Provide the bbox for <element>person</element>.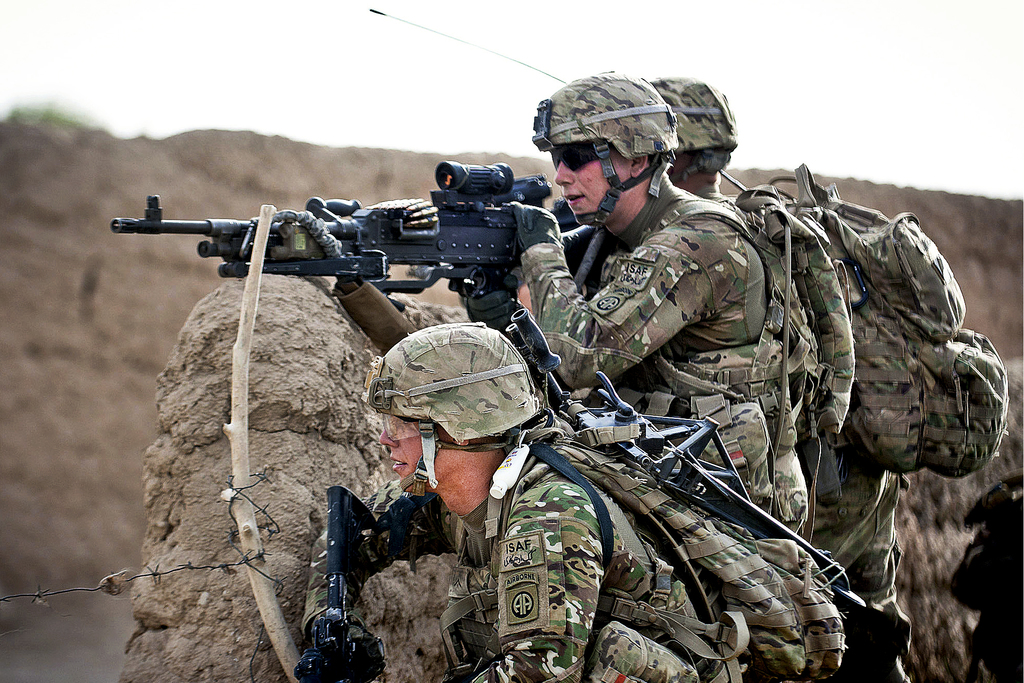
(529, 77, 1023, 682).
